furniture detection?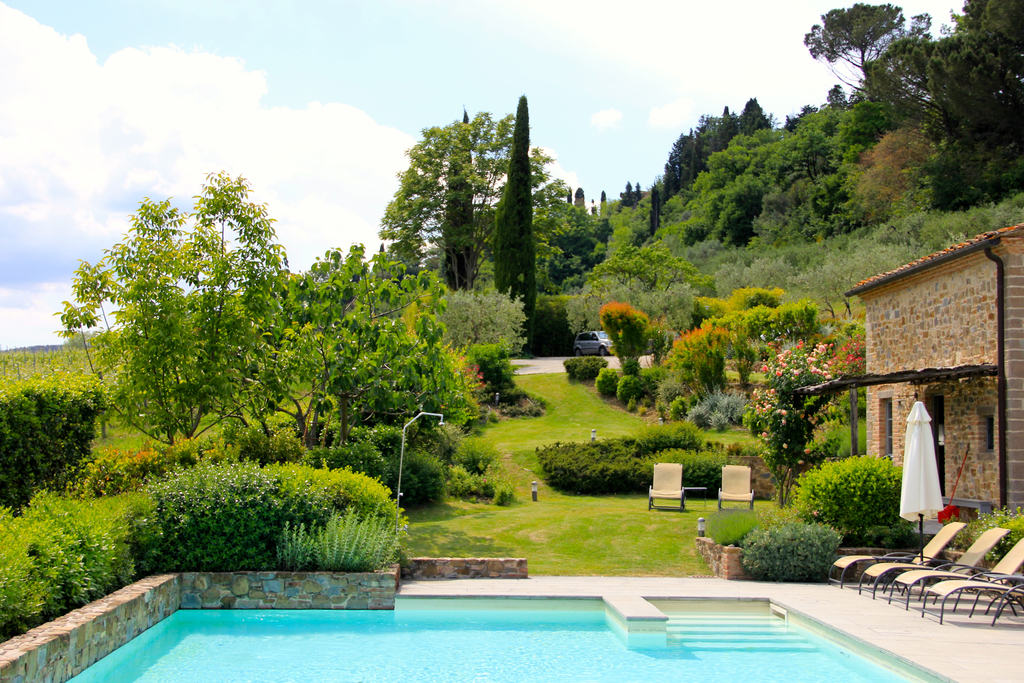
BBox(648, 463, 686, 507)
